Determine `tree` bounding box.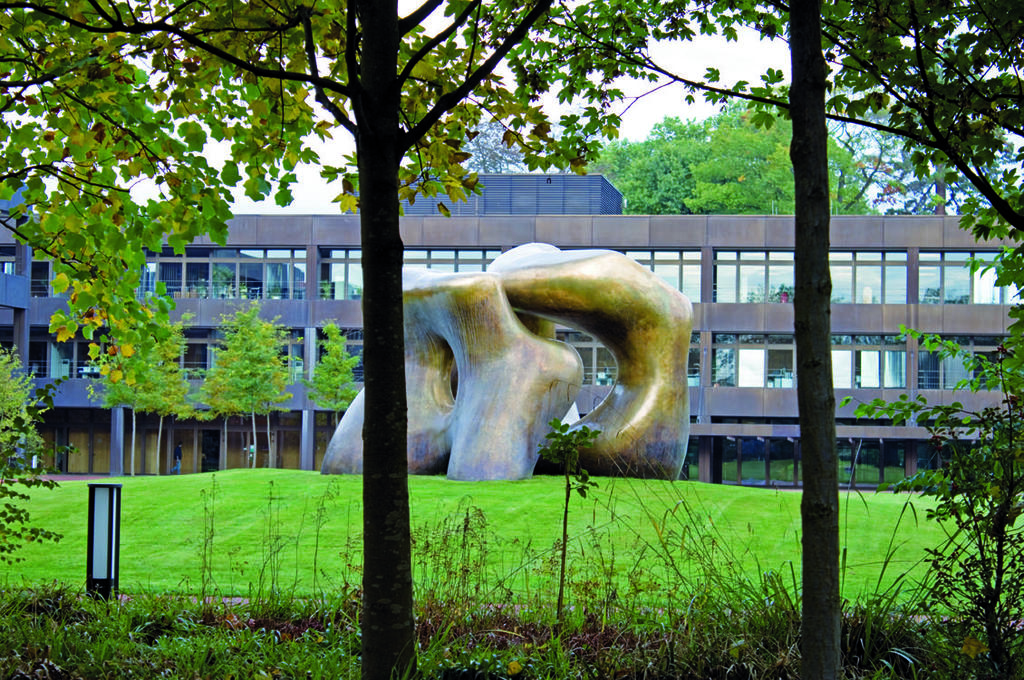
Determined: 0/0/782/677.
